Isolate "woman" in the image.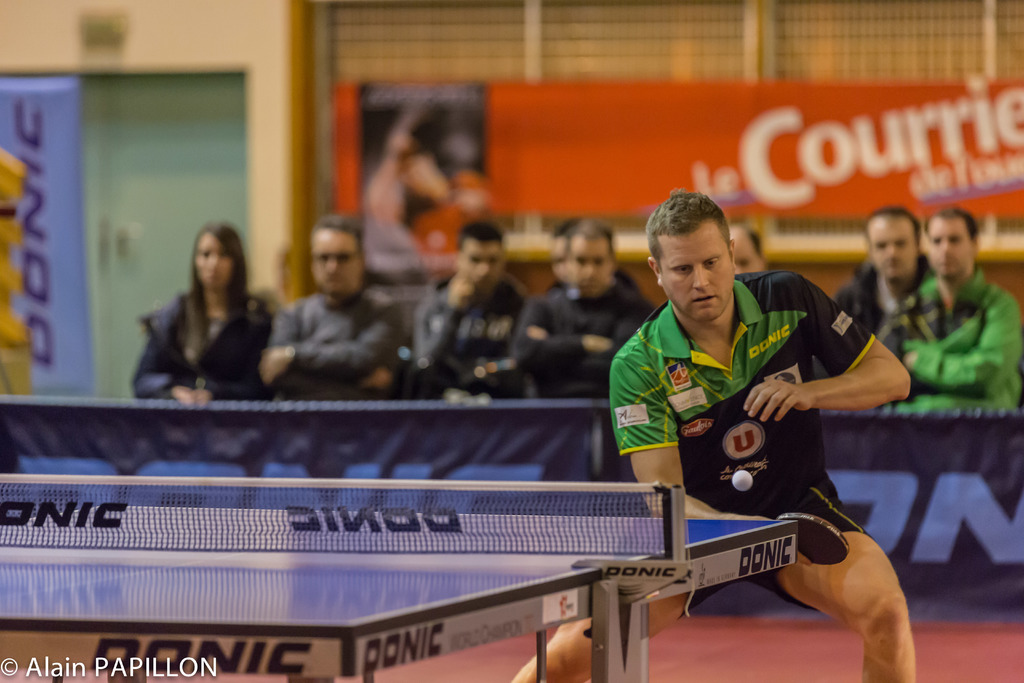
Isolated region: (x1=133, y1=215, x2=275, y2=413).
